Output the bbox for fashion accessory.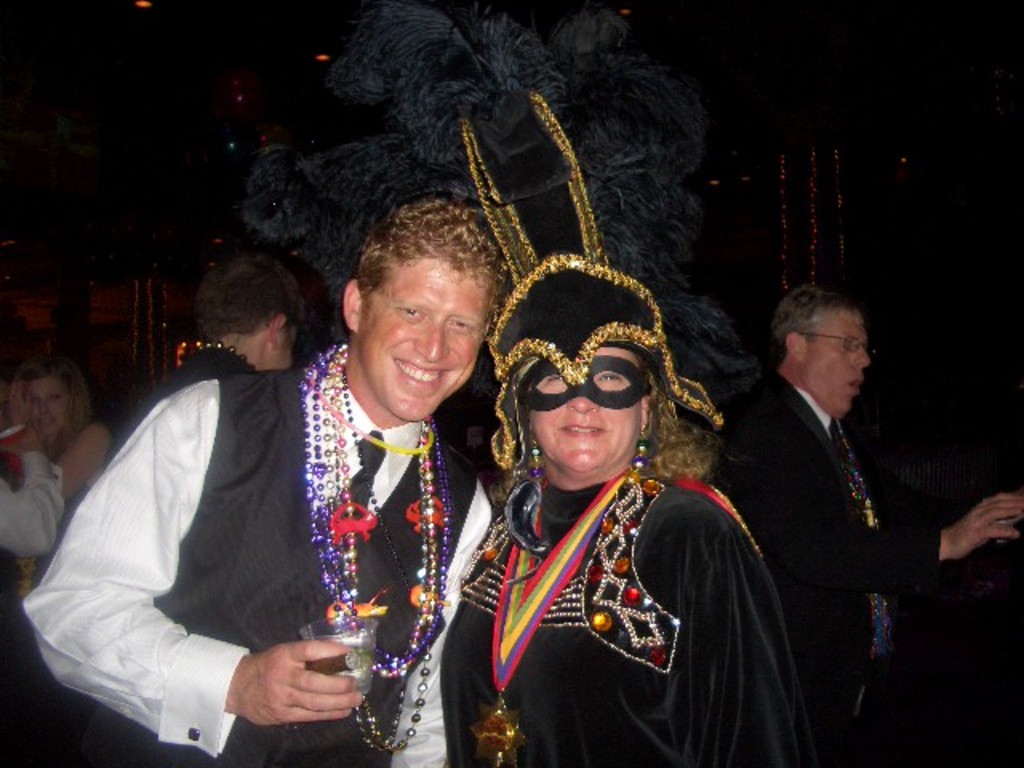
(466,474,629,766).
